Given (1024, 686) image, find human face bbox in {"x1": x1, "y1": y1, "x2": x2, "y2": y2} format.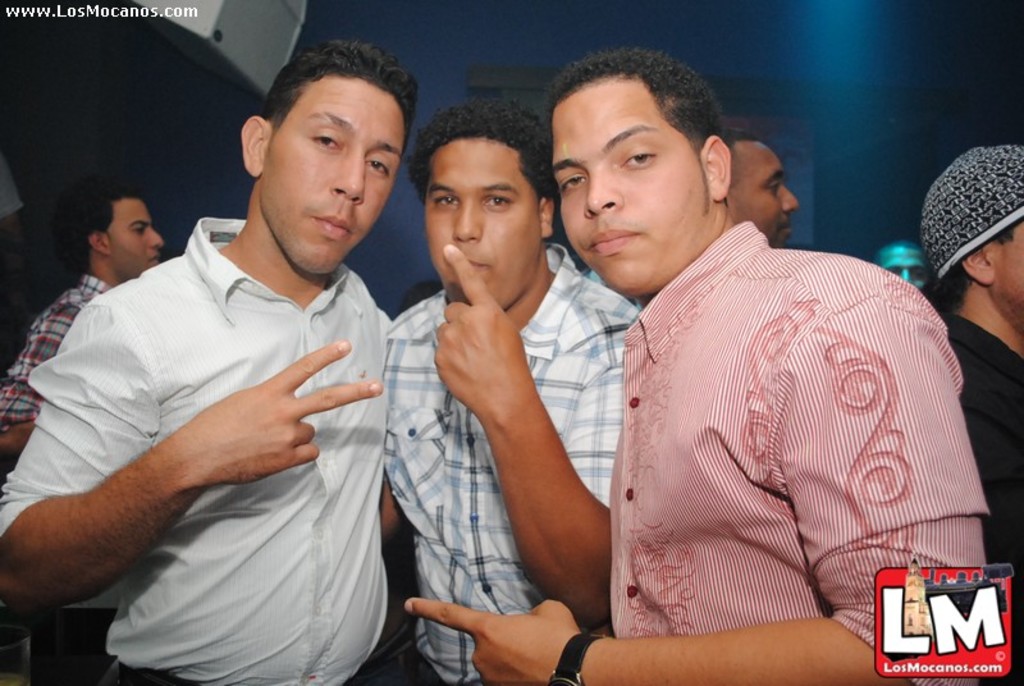
{"x1": 874, "y1": 239, "x2": 925, "y2": 284}.
